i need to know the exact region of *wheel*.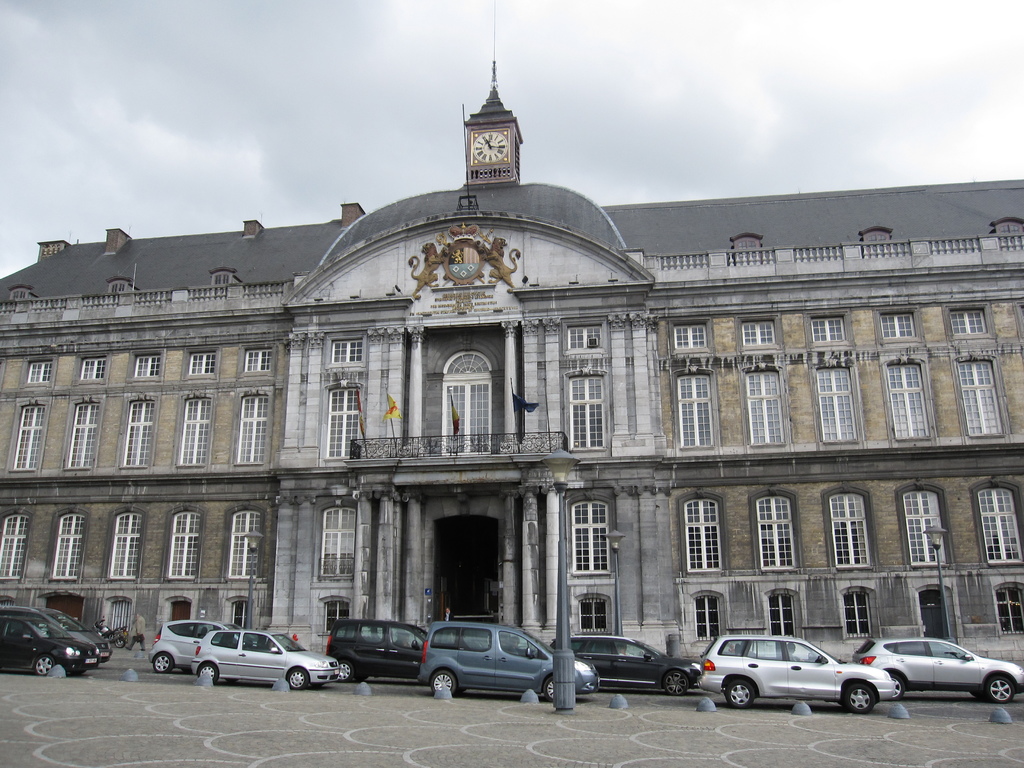
Region: bbox(980, 673, 1014, 705).
